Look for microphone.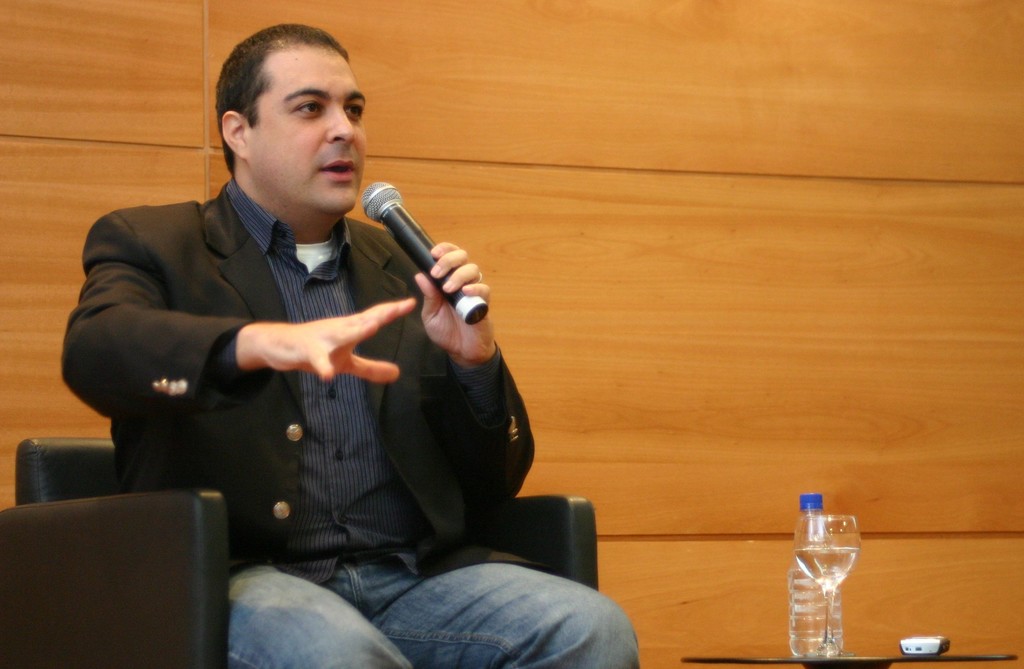
Found: 351/178/493/338.
